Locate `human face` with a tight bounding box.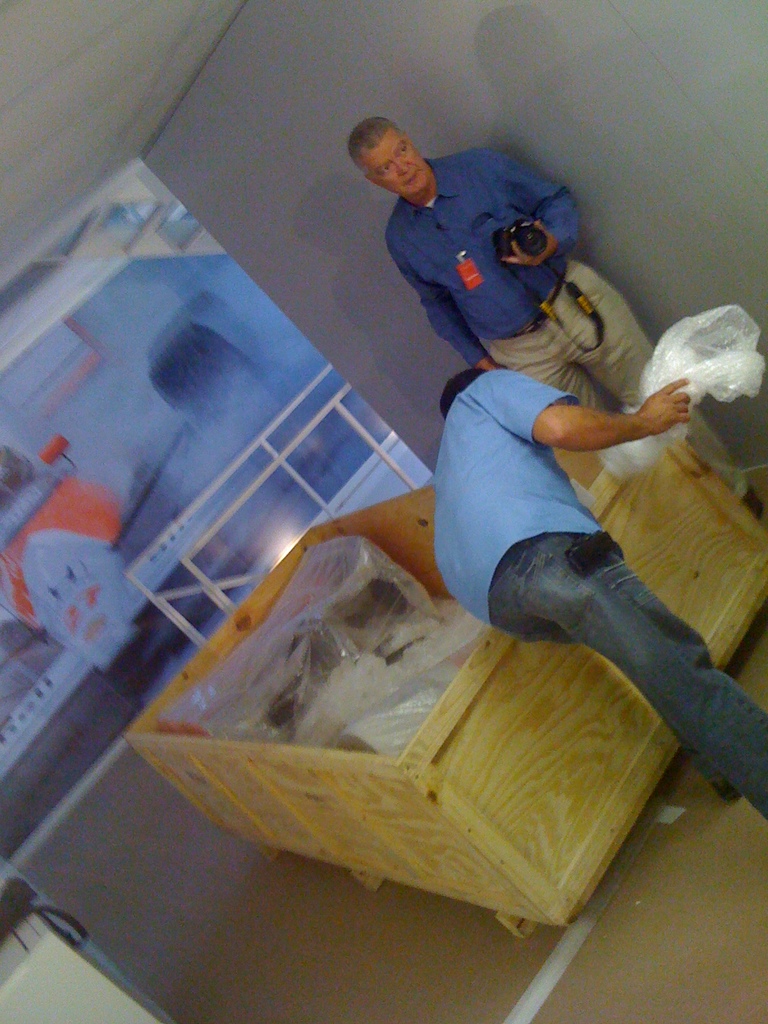
362:123:427:202.
